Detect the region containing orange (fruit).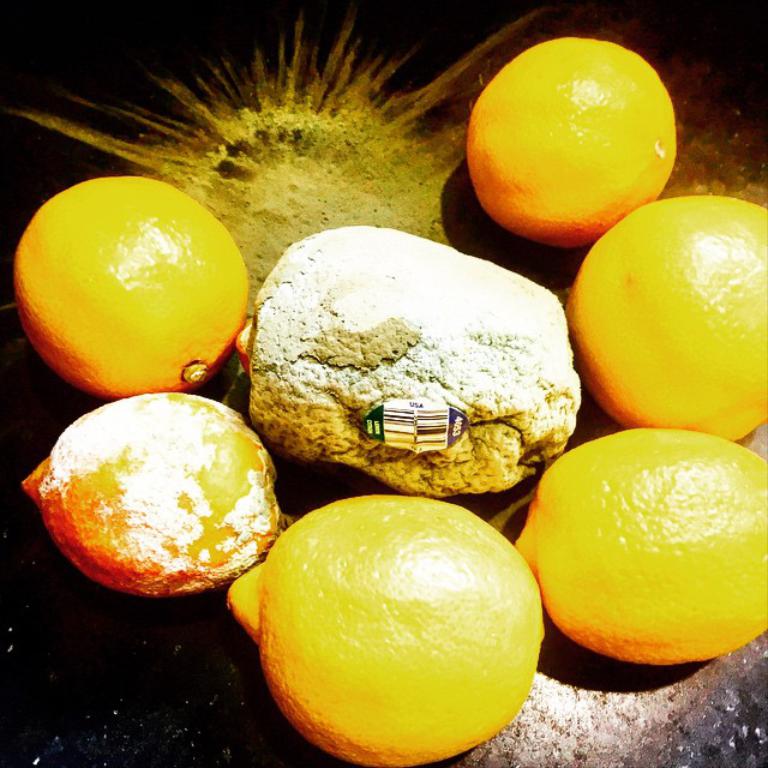
detection(224, 497, 542, 762).
